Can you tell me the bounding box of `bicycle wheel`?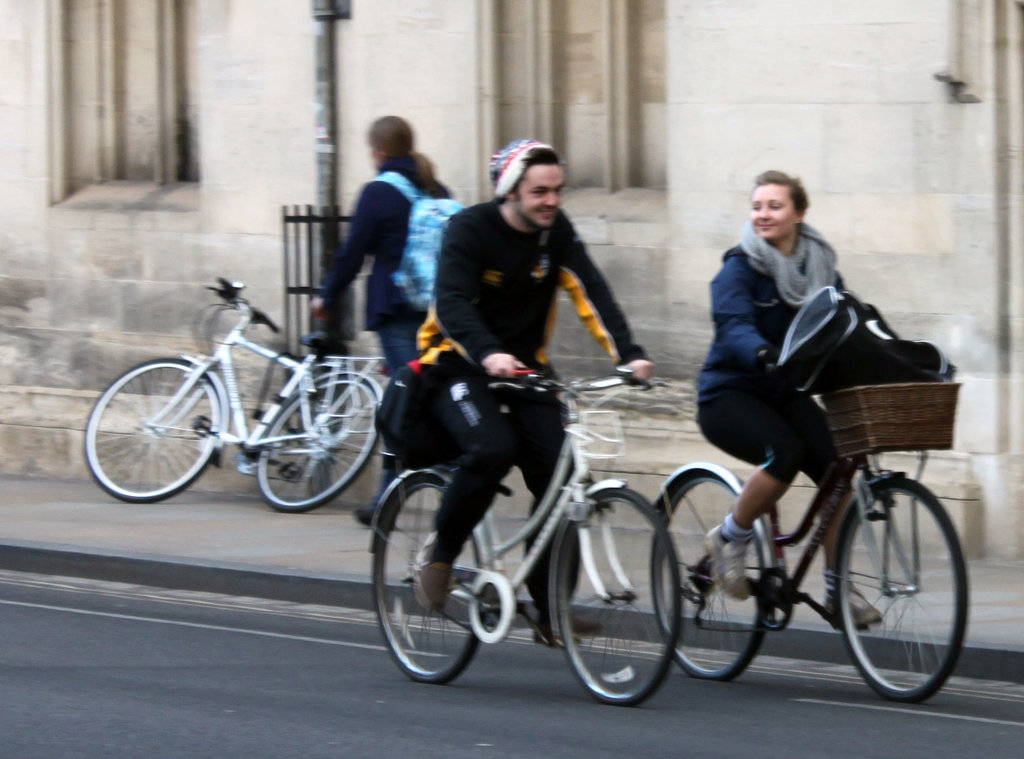
(x1=650, y1=465, x2=772, y2=678).
